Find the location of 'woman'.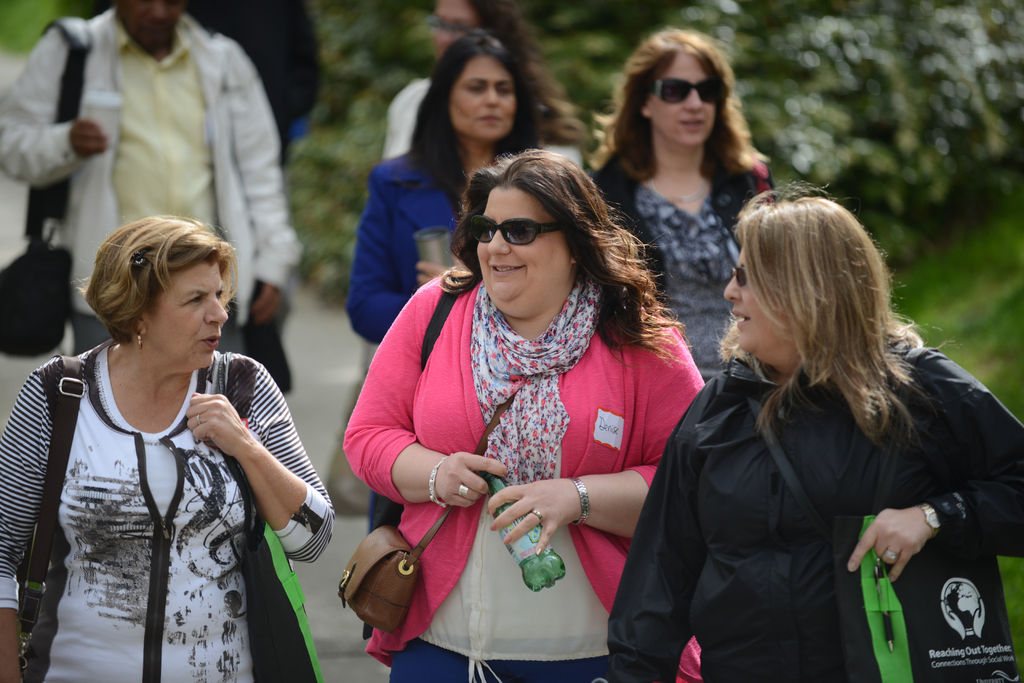
Location: locate(22, 181, 314, 681).
